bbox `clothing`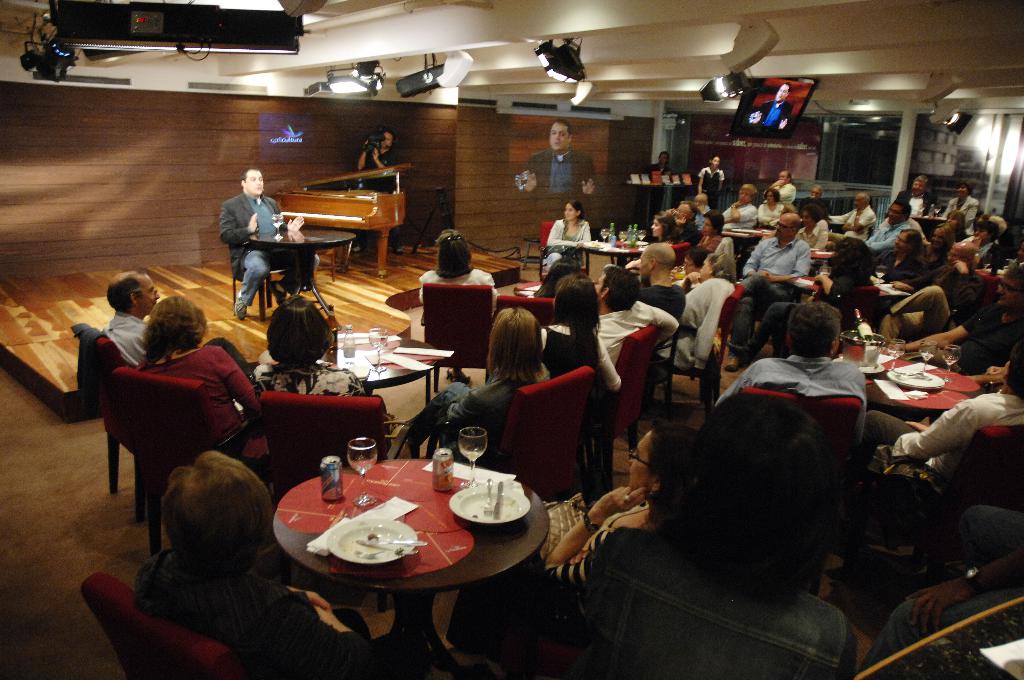
l=412, t=273, r=501, b=316
